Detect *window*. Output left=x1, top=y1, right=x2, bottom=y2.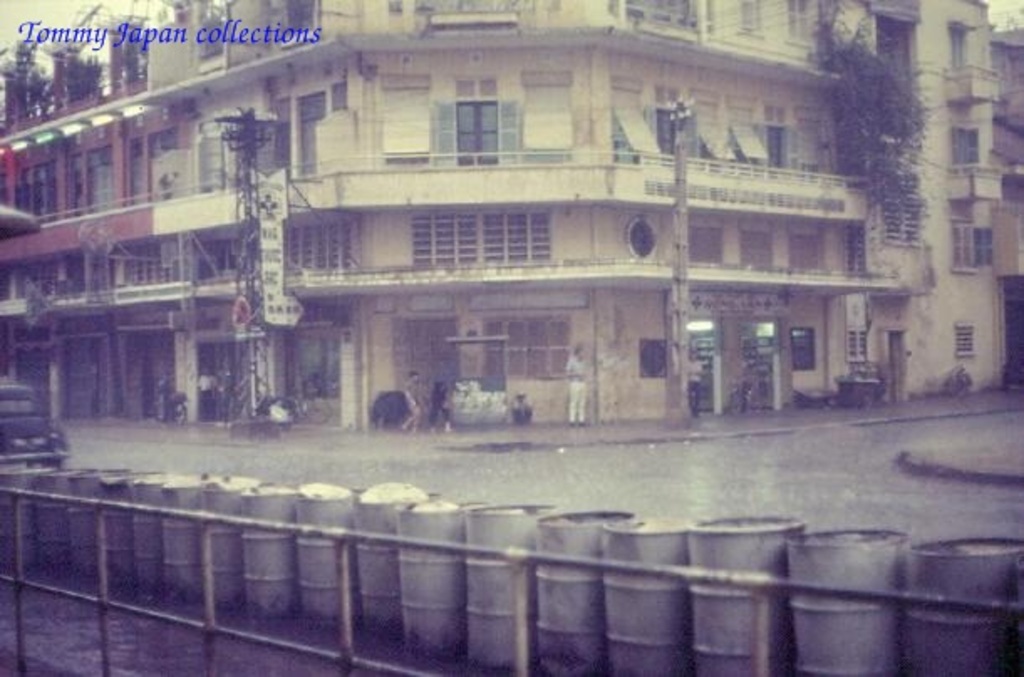
left=744, top=225, right=774, bottom=273.
